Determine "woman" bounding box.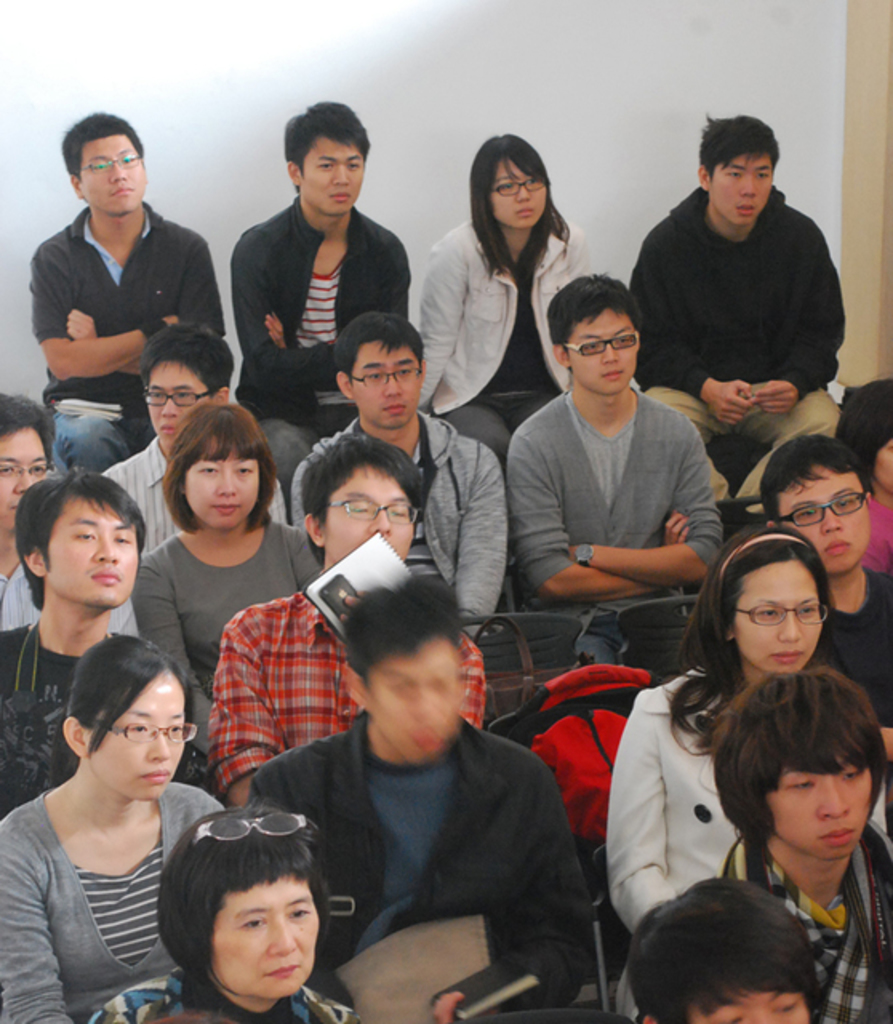
Determined: <box>413,133,602,482</box>.
